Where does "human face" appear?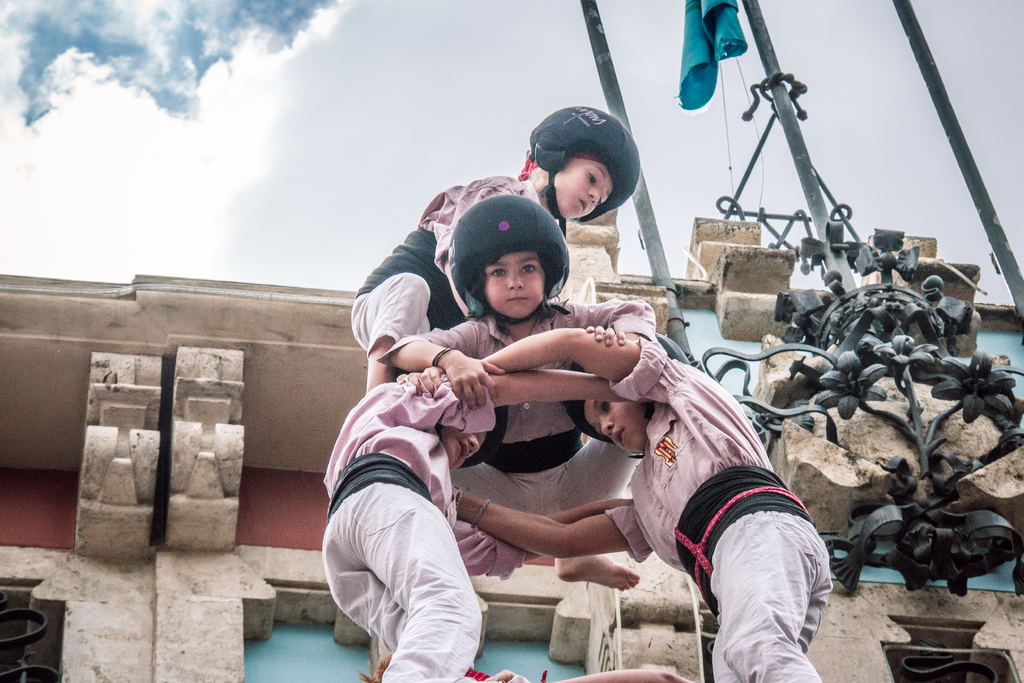
Appears at [556, 169, 623, 219].
